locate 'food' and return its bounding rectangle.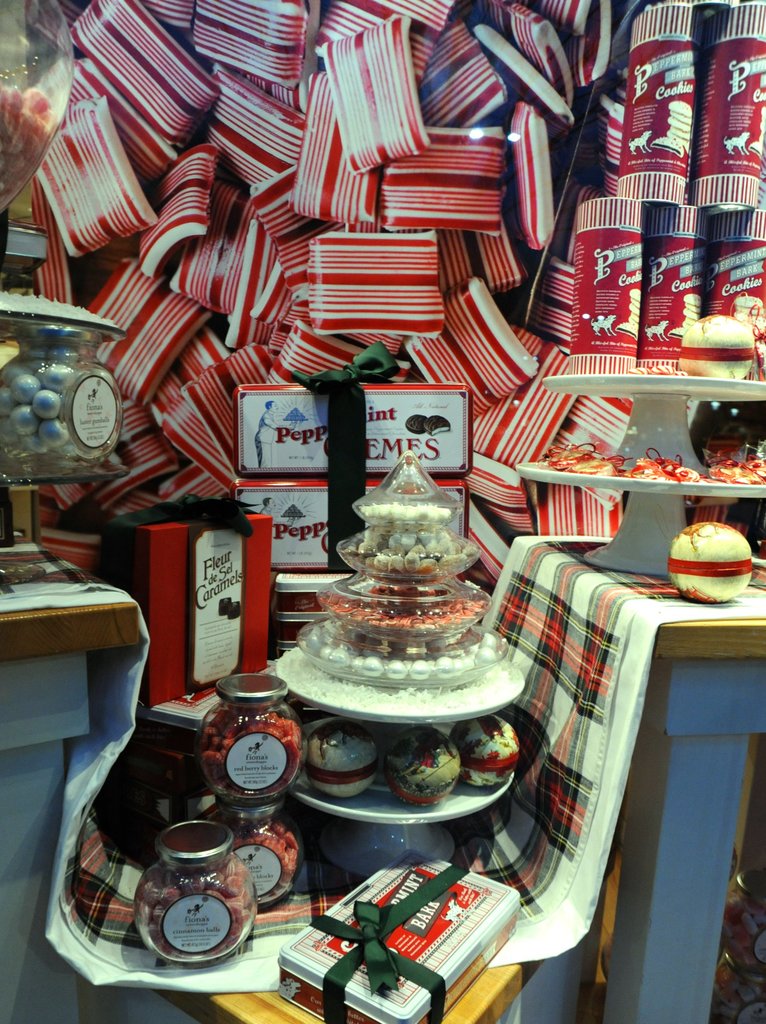
locate(276, 645, 519, 713).
